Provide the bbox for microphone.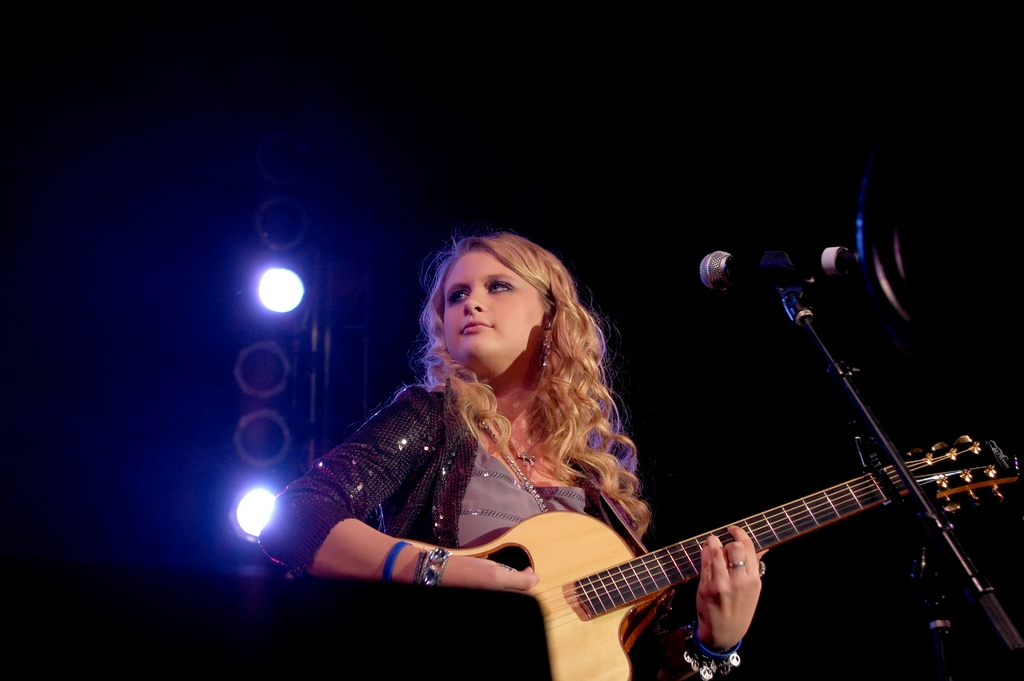
detection(704, 249, 860, 308).
